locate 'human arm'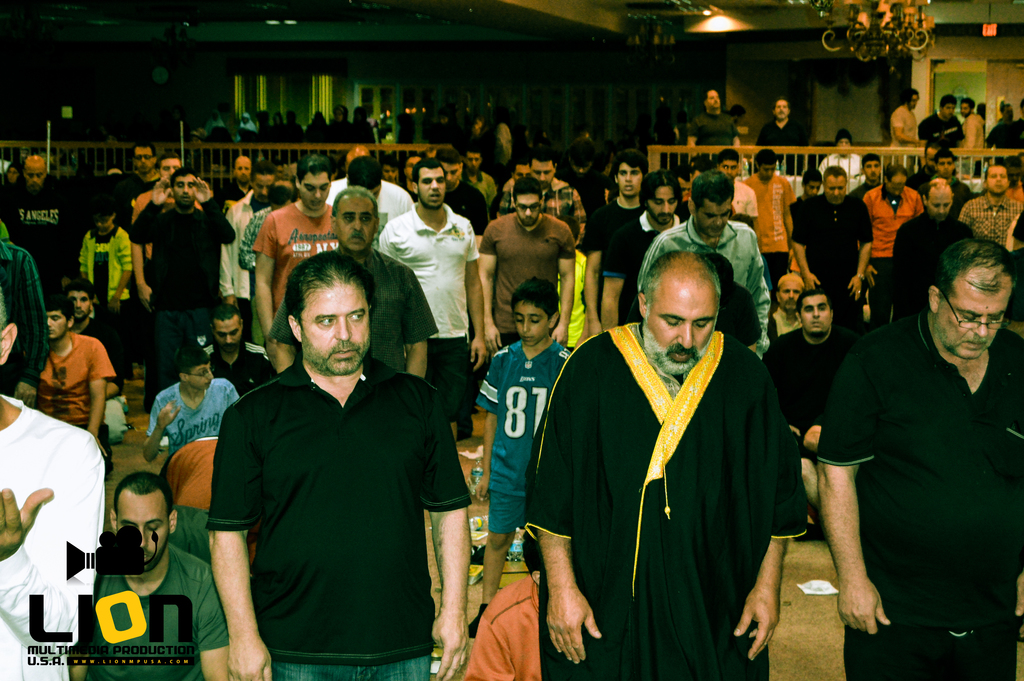
locate(916, 197, 929, 217)
